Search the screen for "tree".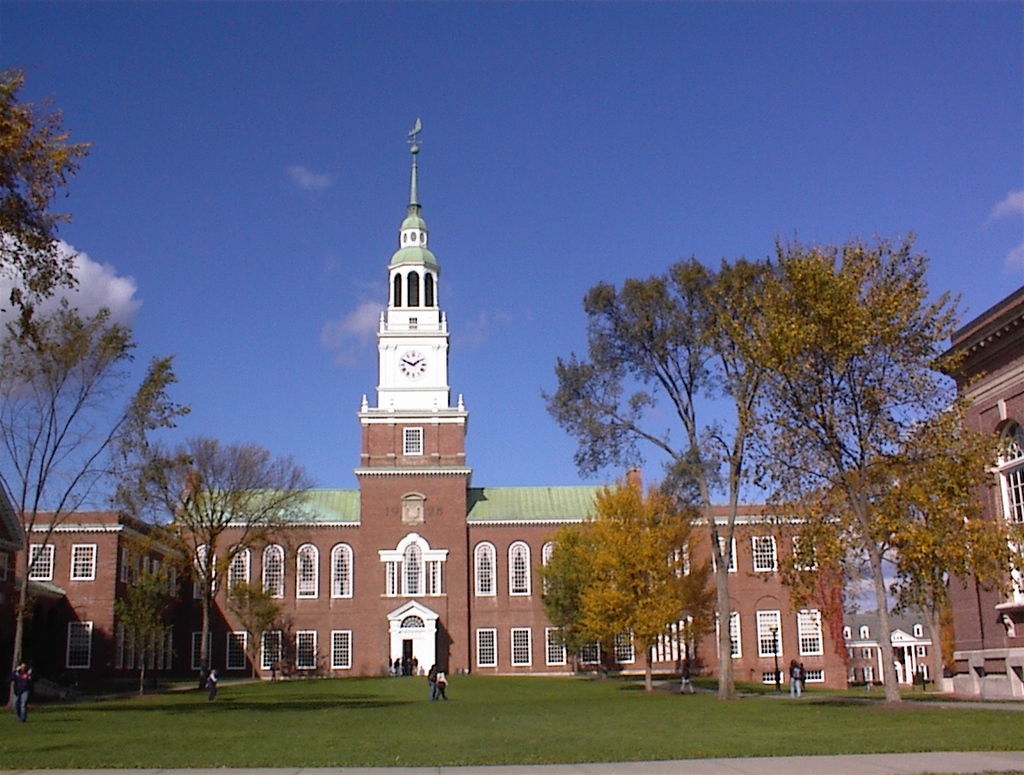
Found at bbox=[103, 423, 326, 695].
